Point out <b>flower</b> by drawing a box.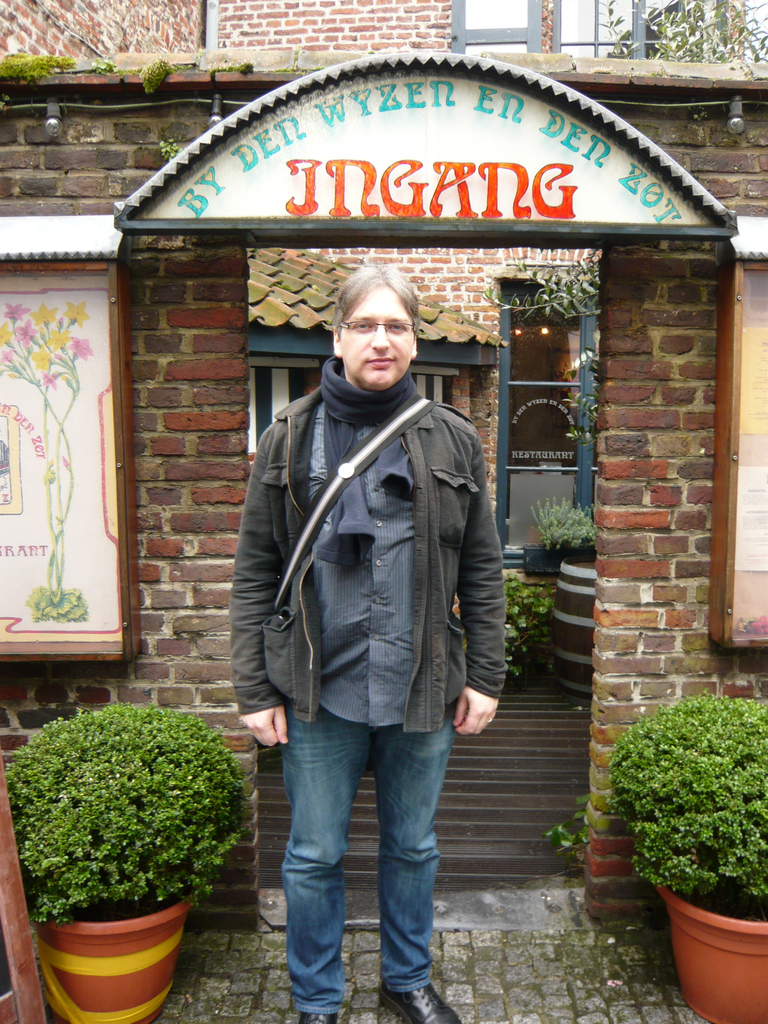
59:452:69:470.
